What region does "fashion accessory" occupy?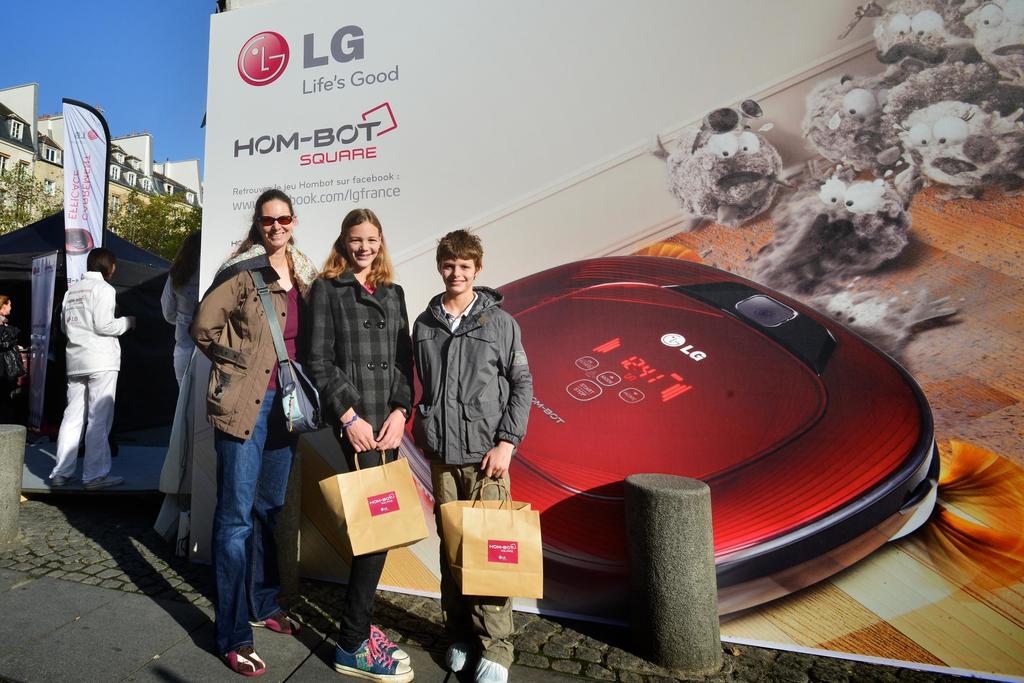
x1=248, y1=607, x2=301, y2=633.
